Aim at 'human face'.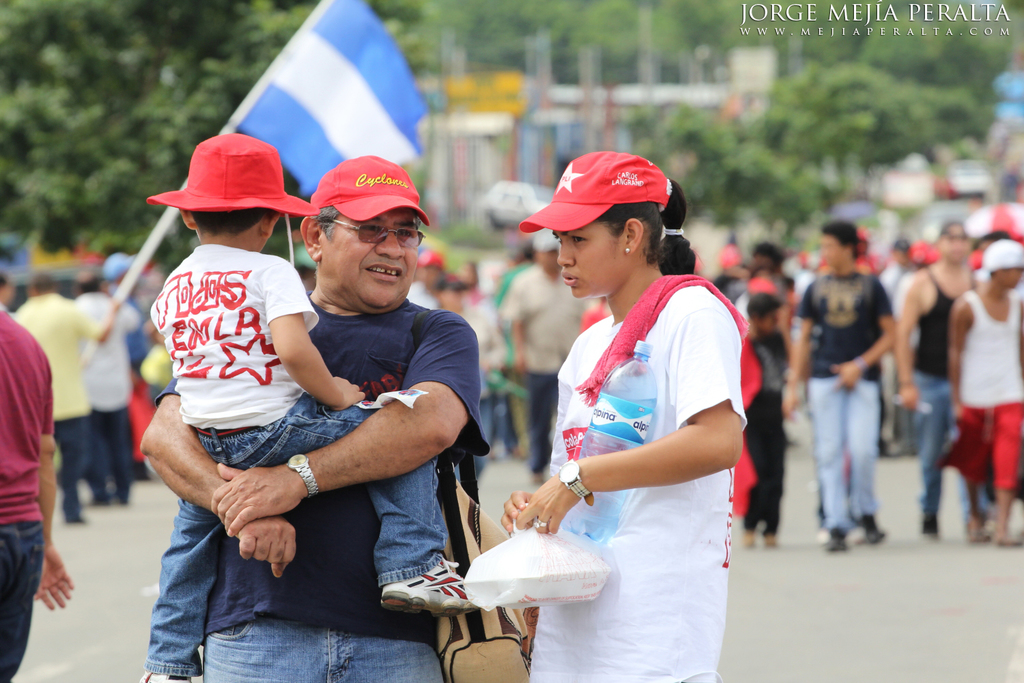
Aimed at bbox=[818, 235, 847, 264].
